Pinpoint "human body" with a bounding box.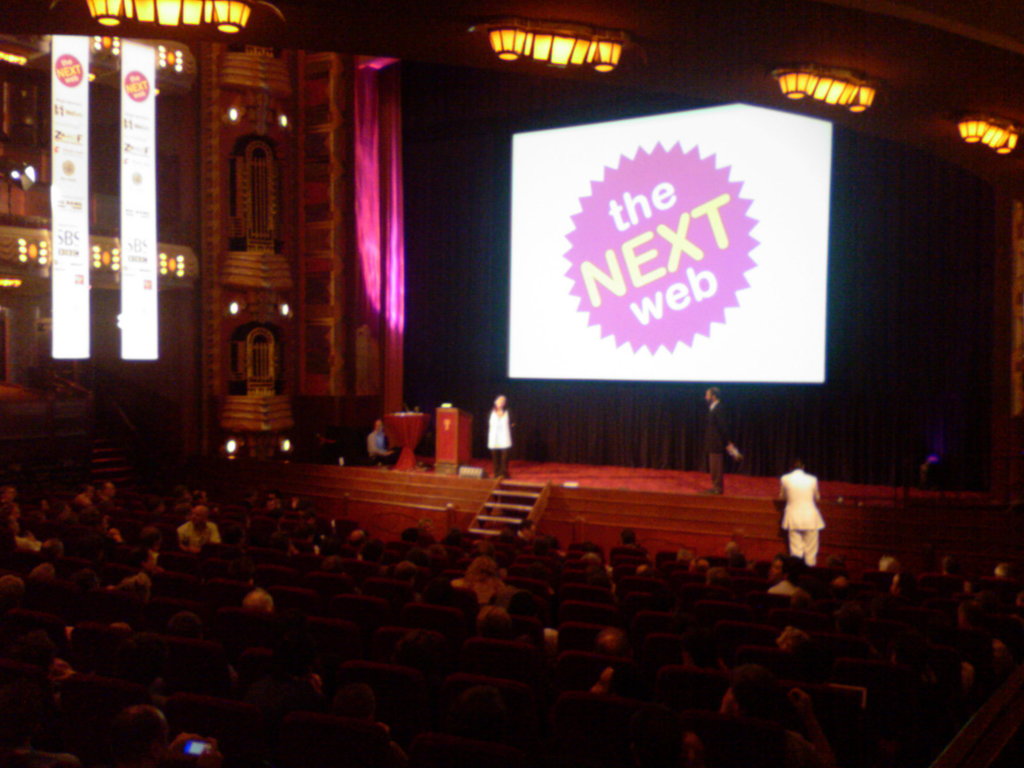
locate(149, 494, 169, 508).
